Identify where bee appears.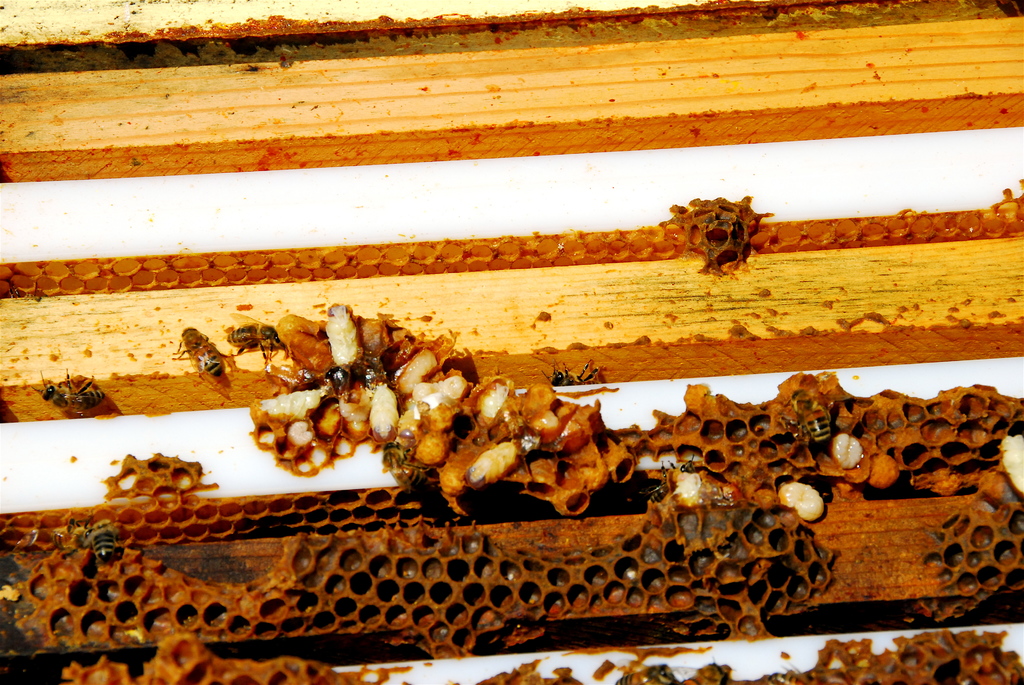
Appears at [324, 322, 363, 391].
